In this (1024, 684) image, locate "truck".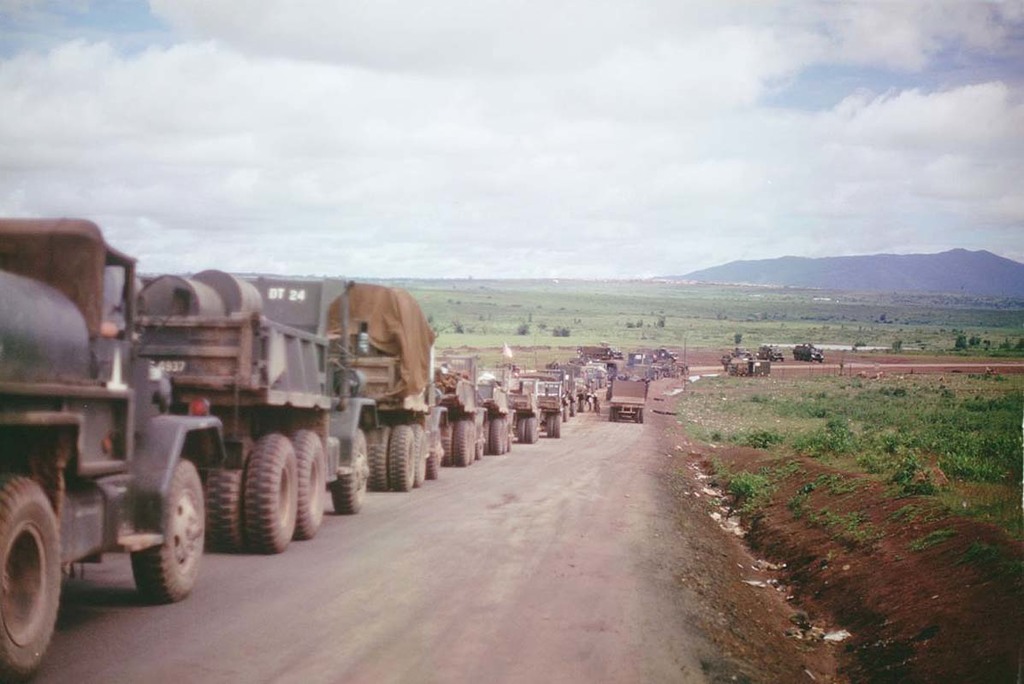
Bounding box: 603/350/619/382.
